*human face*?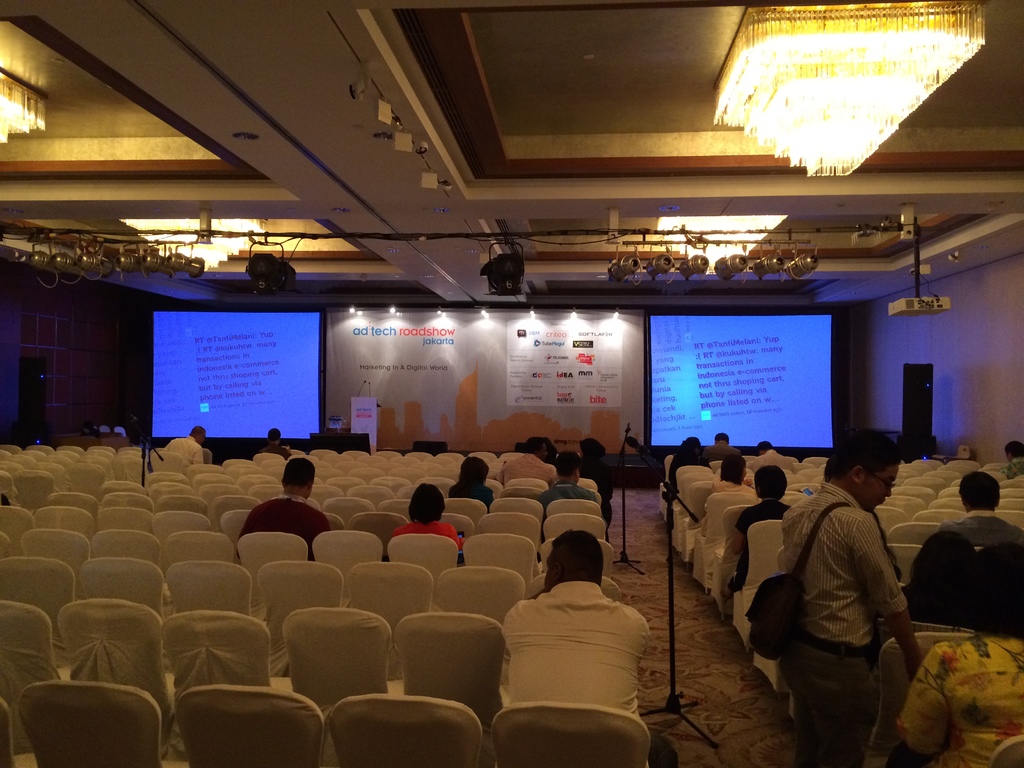
crop(863, 463, 898, 510)
